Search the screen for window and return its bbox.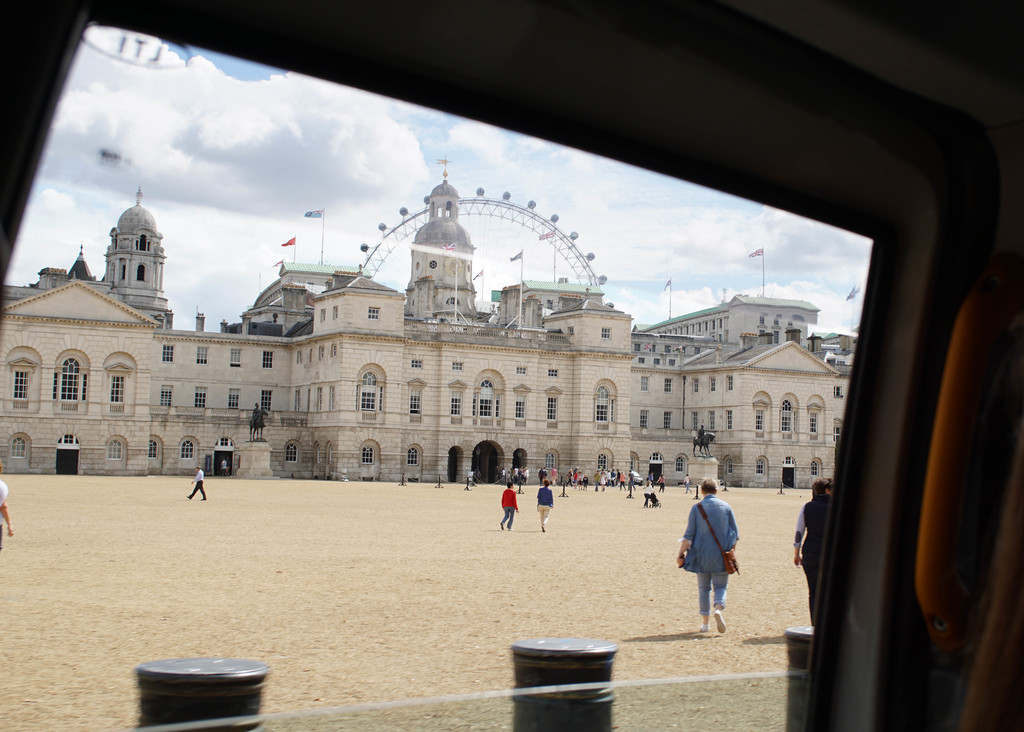
Found: box=[333, 305, 340, 321].
